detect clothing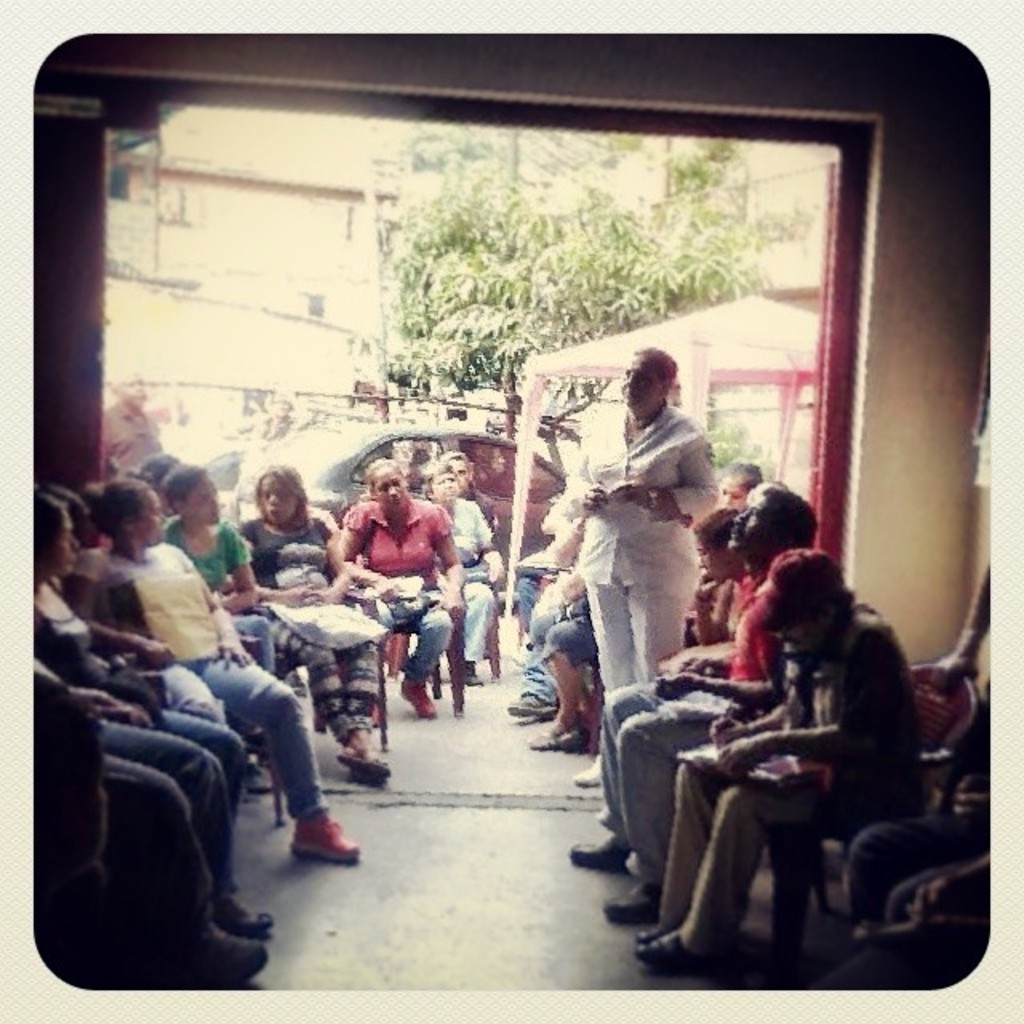
l=222, t=507, r=373, b=730
